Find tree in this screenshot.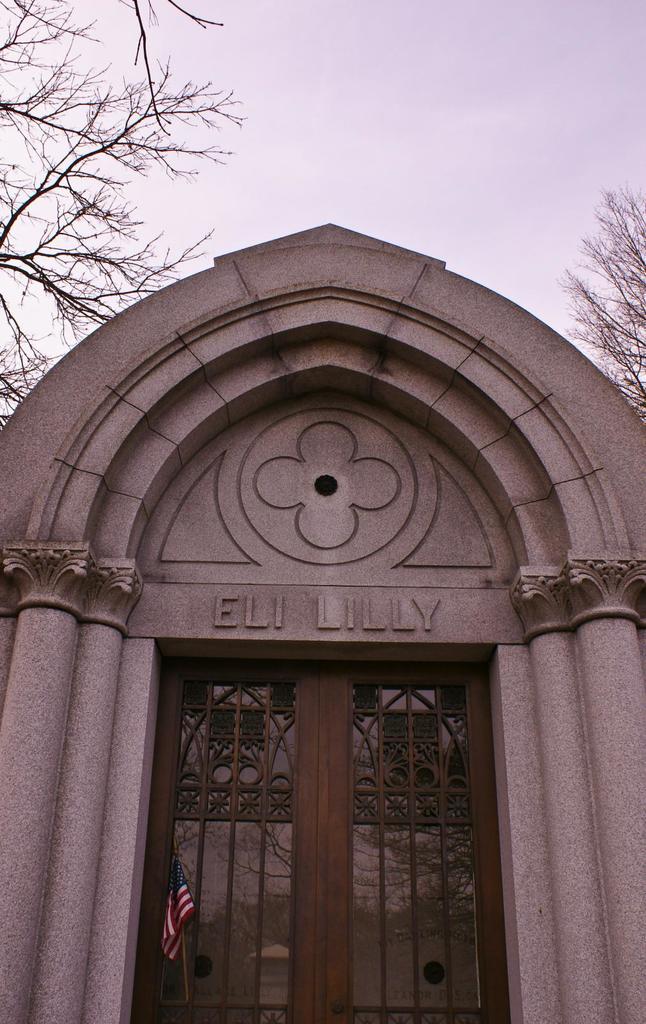
The bounding box for tree is 549/177/645/413.
